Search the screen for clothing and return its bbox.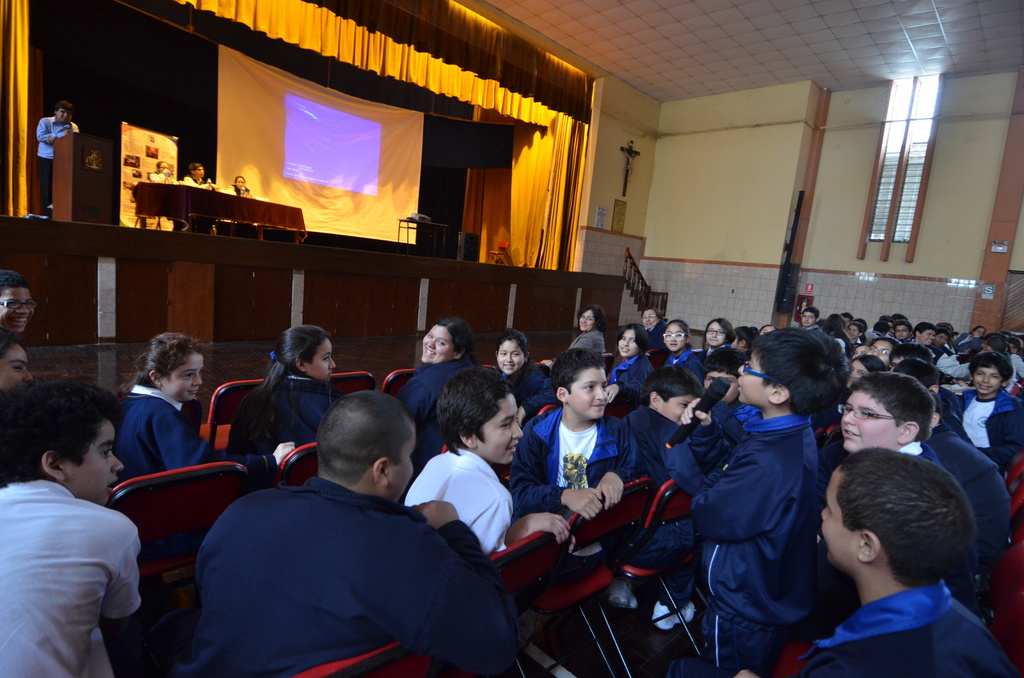
Found: 231 373 343 455.
